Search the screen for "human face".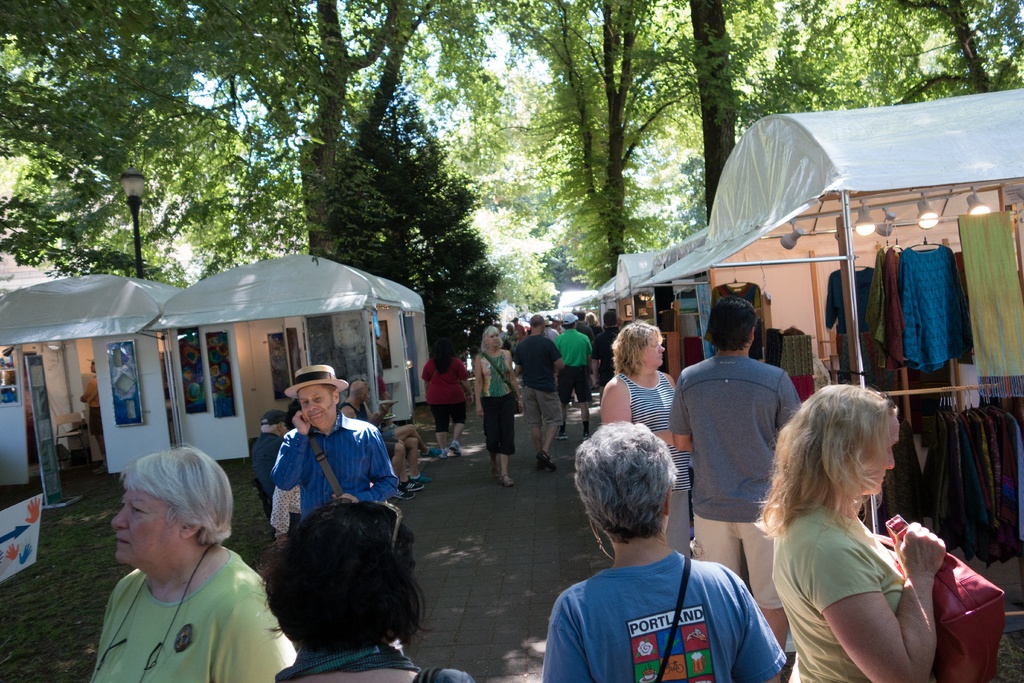
Found at [870, 428, 898, 494].
